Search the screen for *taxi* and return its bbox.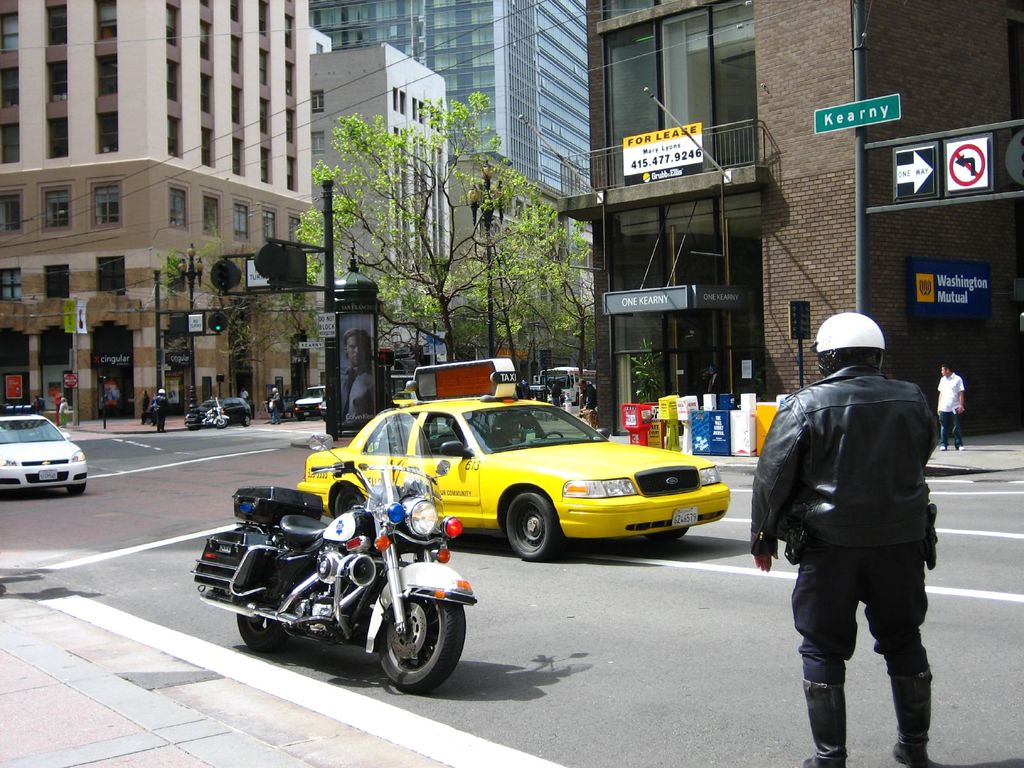
Found: bbox=(1, 403, 87, 500).
